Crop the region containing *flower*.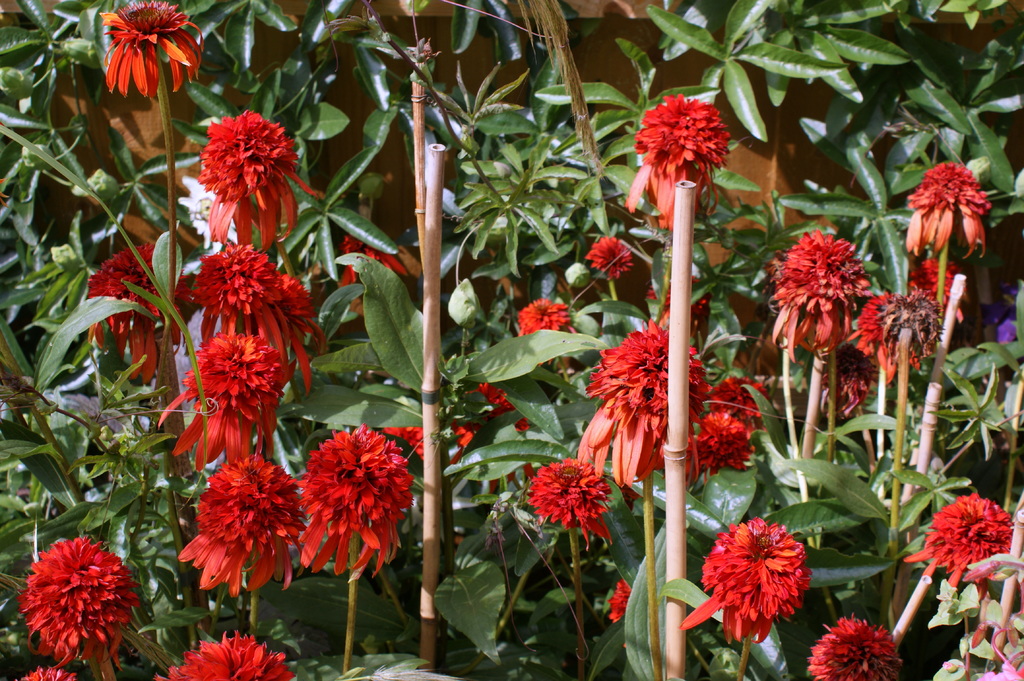
Crop region: 975, 662, 1023, 680.
